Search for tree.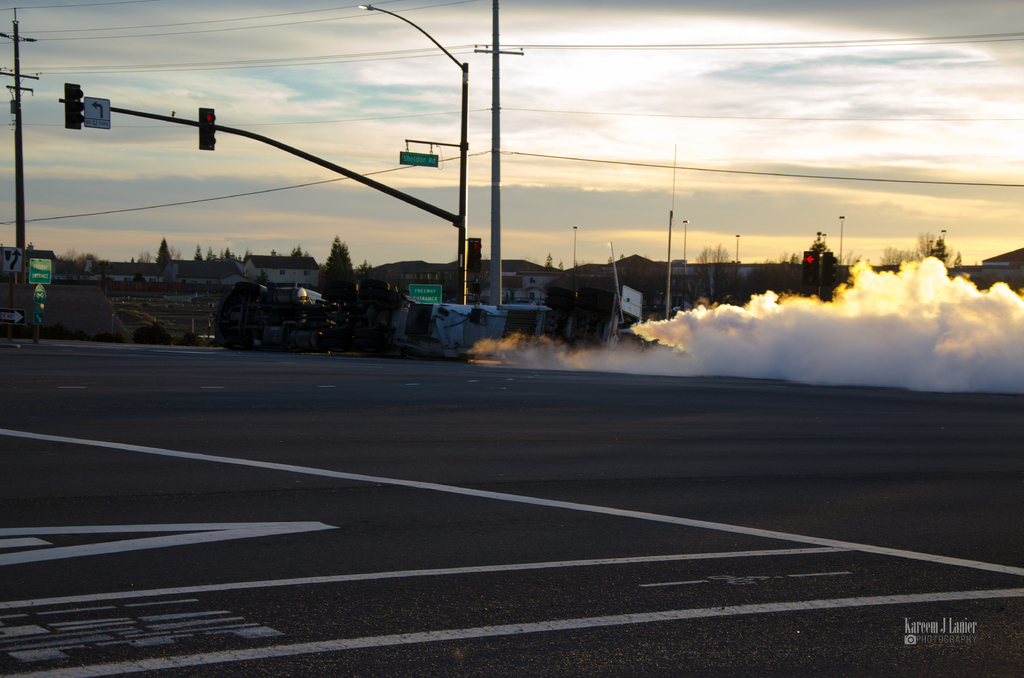
Found at [x1=193, y1=241, x2=204, y2=261].
